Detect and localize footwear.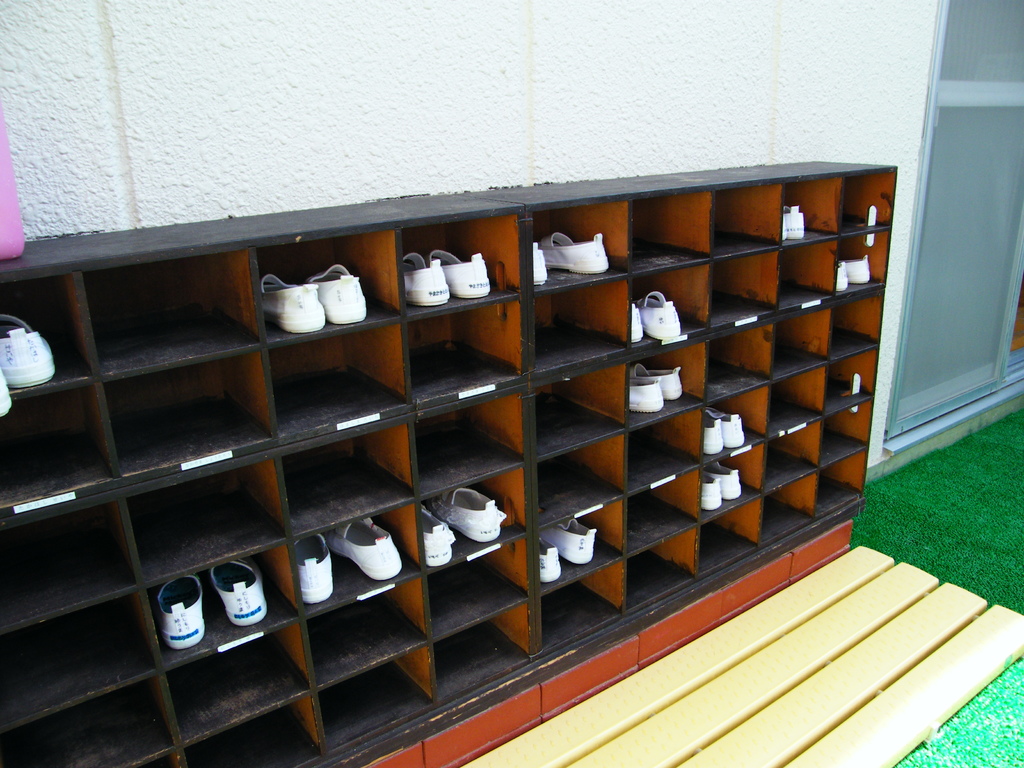
Localized at 784,204,805,239.
